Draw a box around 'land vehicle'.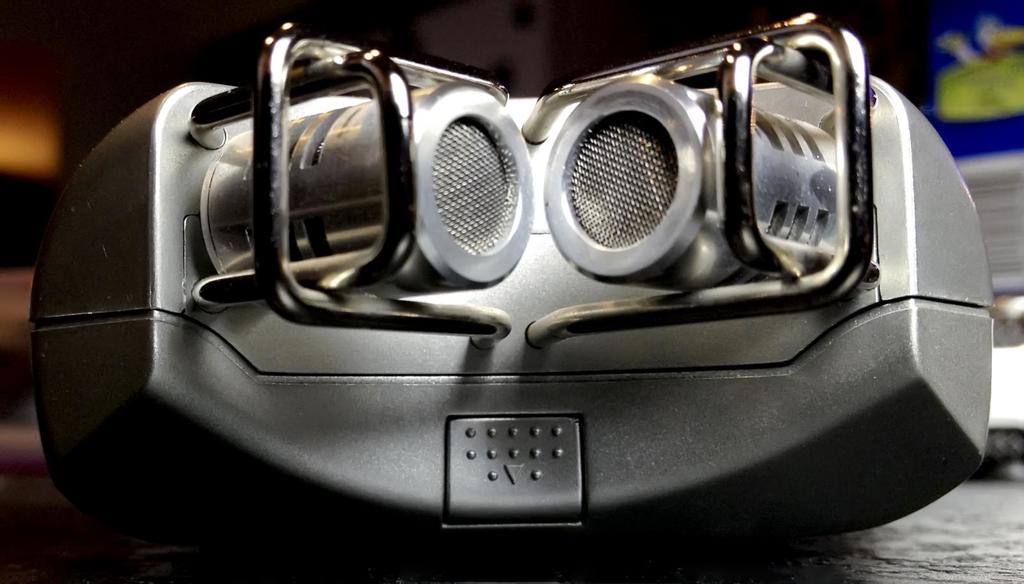
(left=29, top=13, right=995, bottom=583).
